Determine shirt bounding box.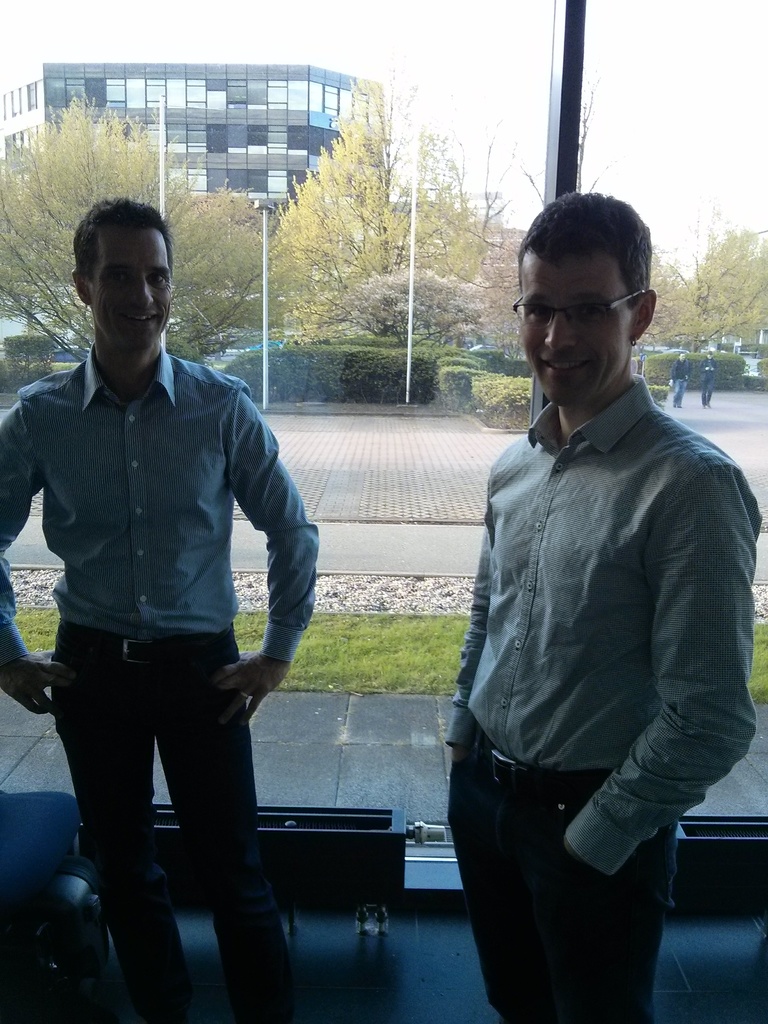
Determined: {"x1": 444, "y1": 372, "x2": 764, "y2": 879}.
